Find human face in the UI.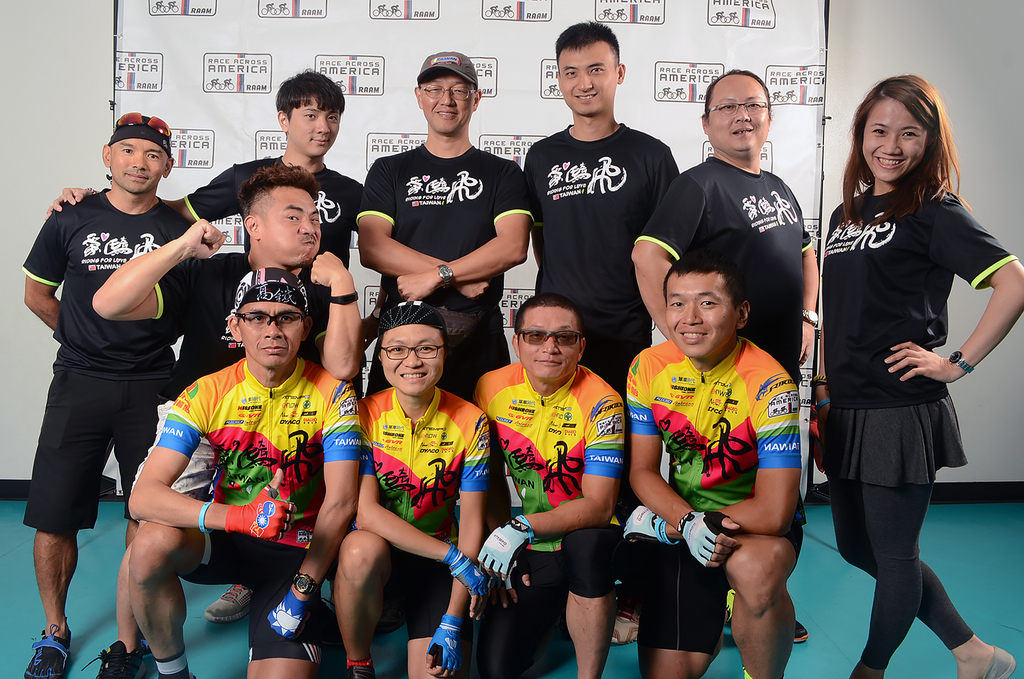
UI element at (861,103,926,178).
